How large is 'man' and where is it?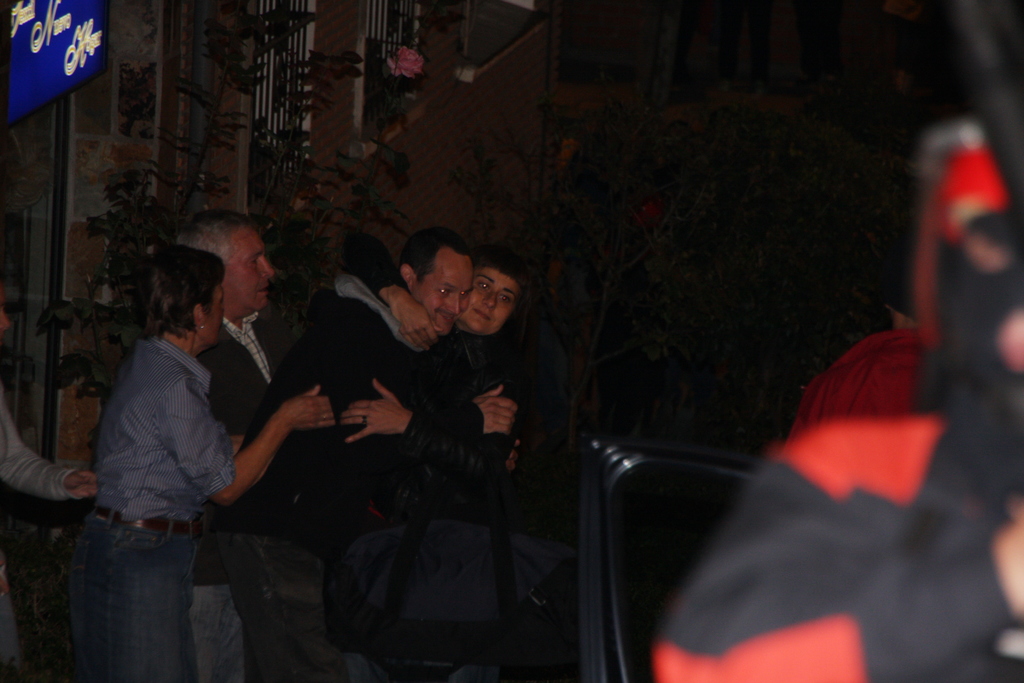
Bounding box: detection(275, 227, 516, 682).
